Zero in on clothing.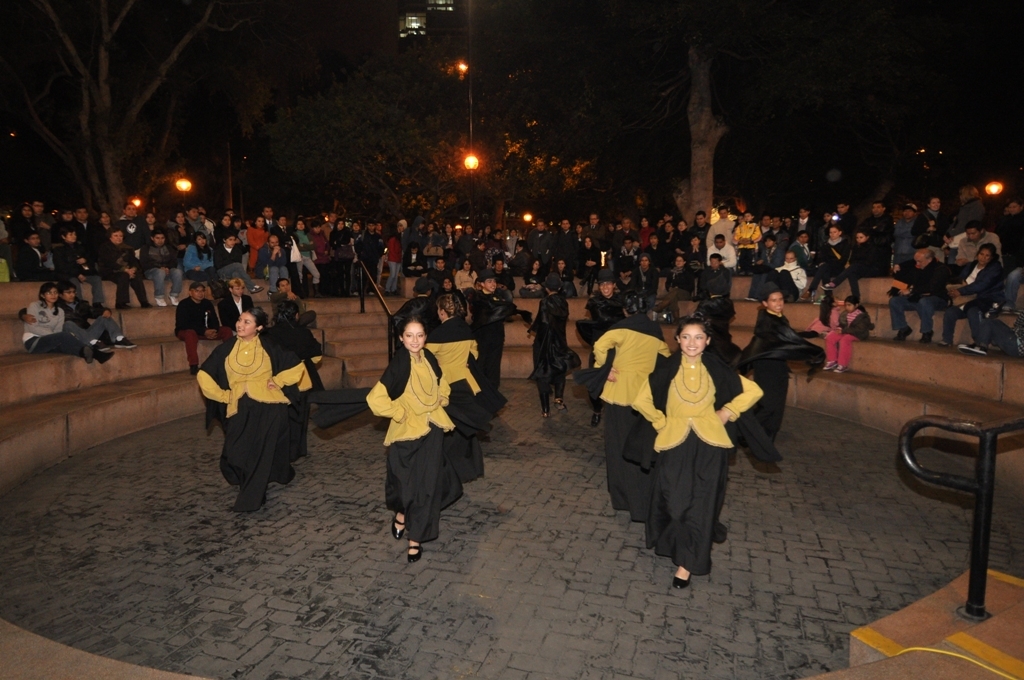
Zeroed in: 786, 239, 820, 283.
